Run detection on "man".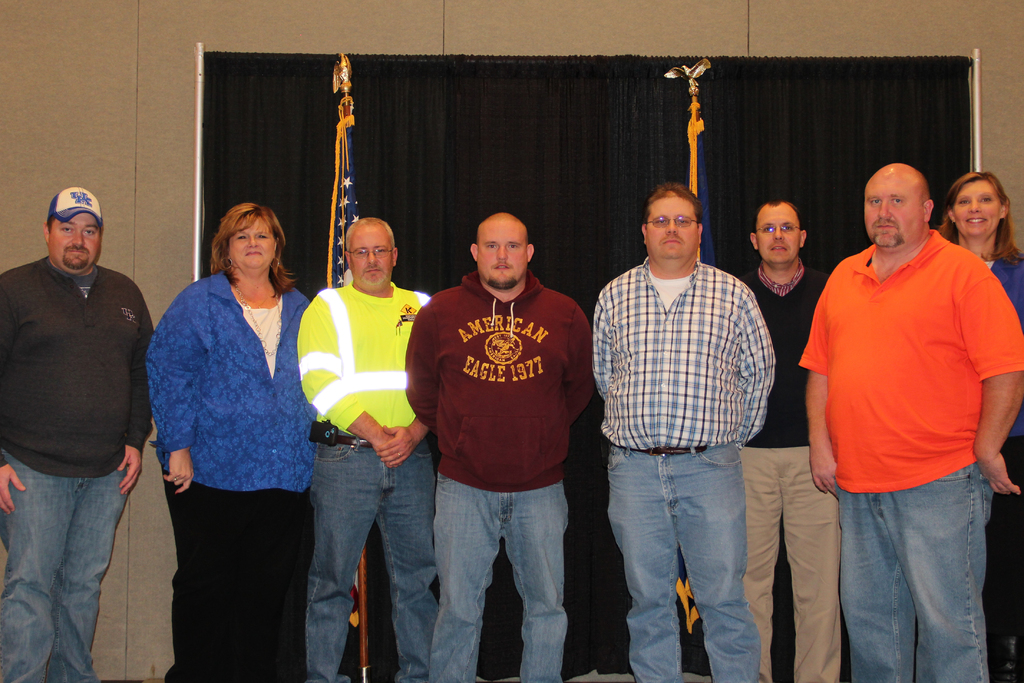
Result: (295, 215, 440, 682).
